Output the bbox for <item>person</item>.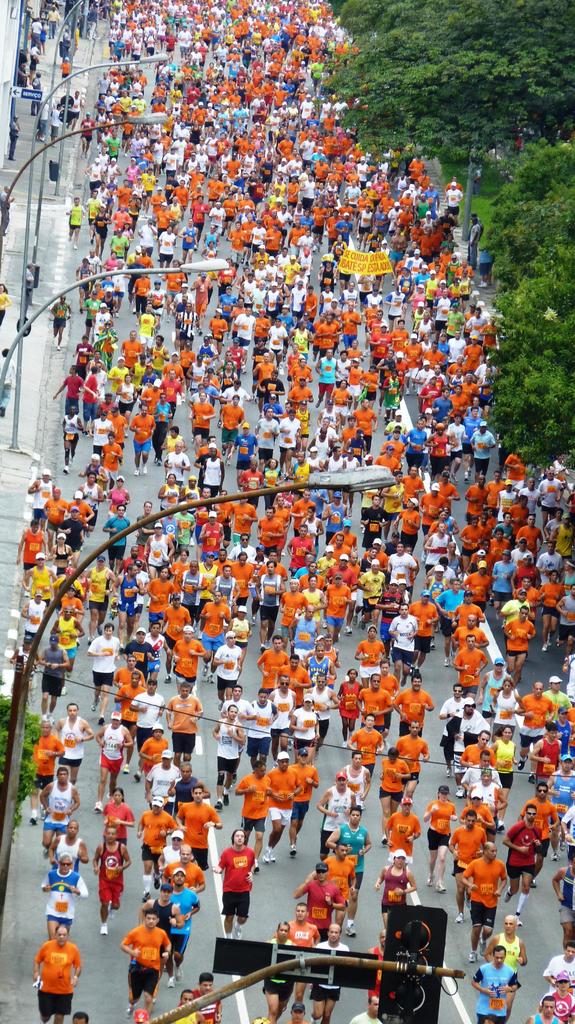
x1=355 y1=673 x2=393 y2=732.
